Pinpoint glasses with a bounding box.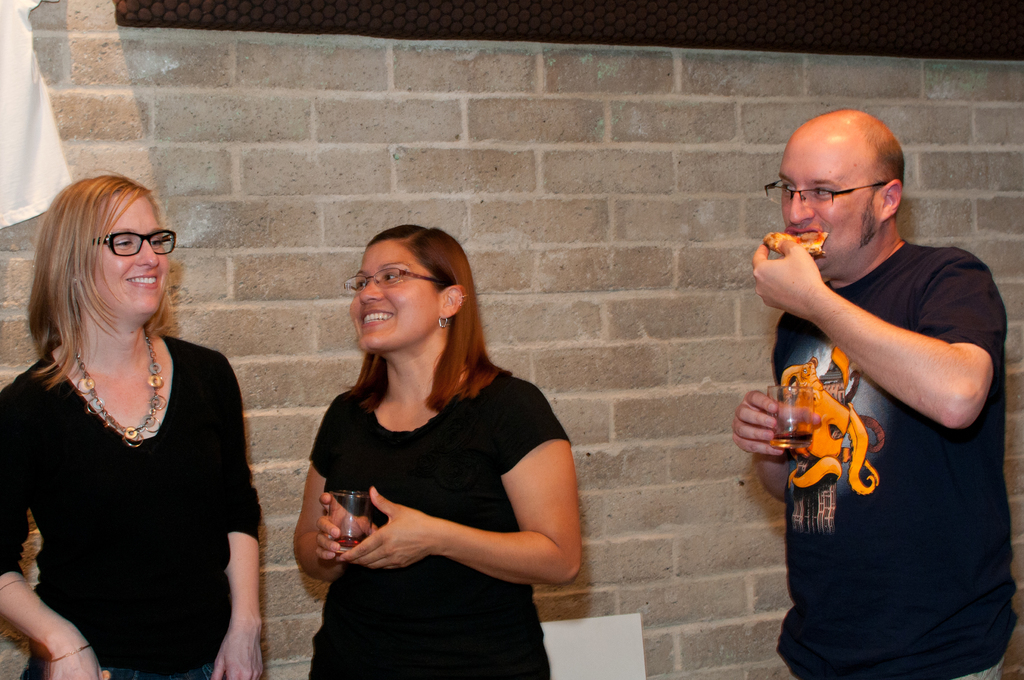
bbox(342, 266, 461, 301).
